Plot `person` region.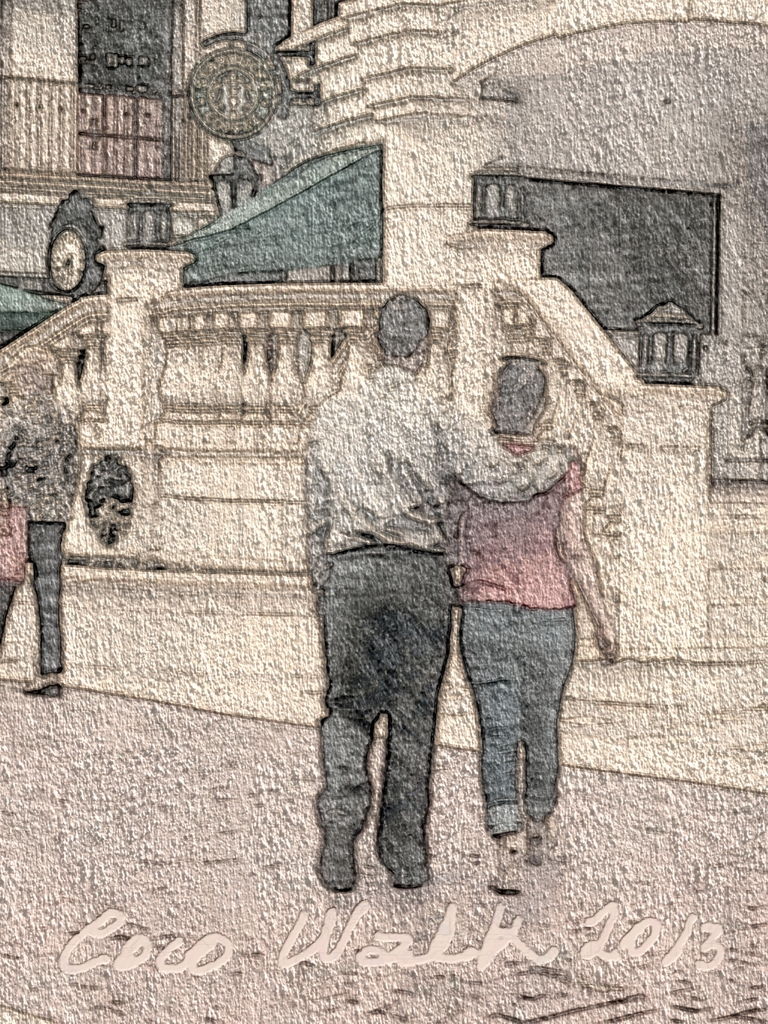
Plotted at [x1=0, y1=367, x2=84, y2=696].
